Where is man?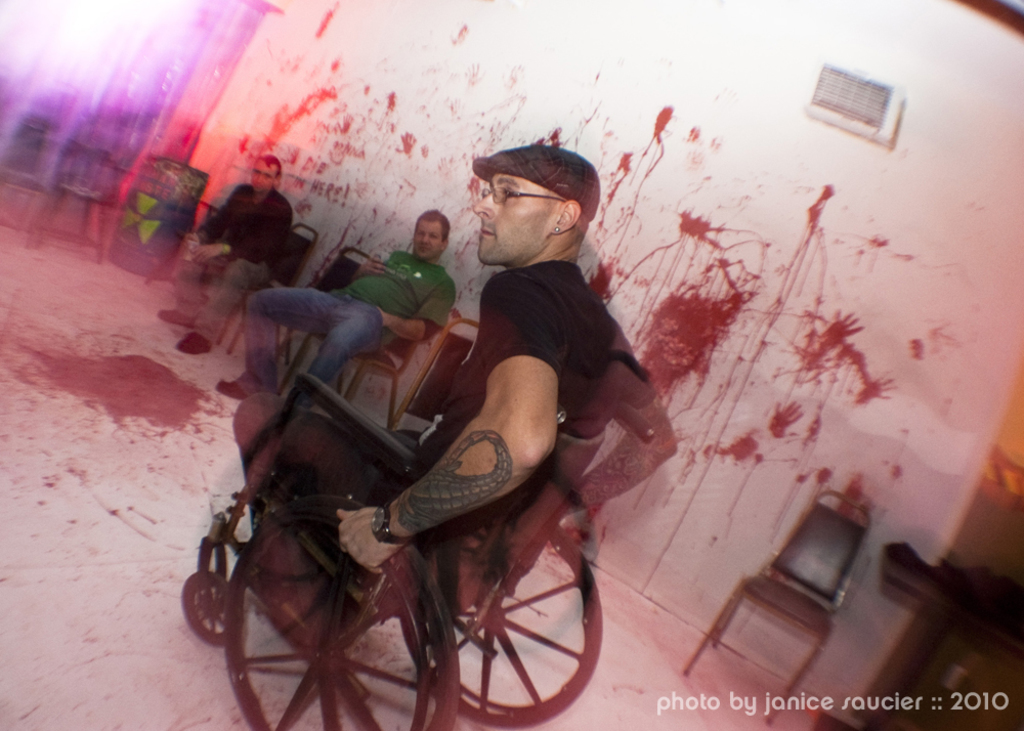
[225, 138, 688, 629].
